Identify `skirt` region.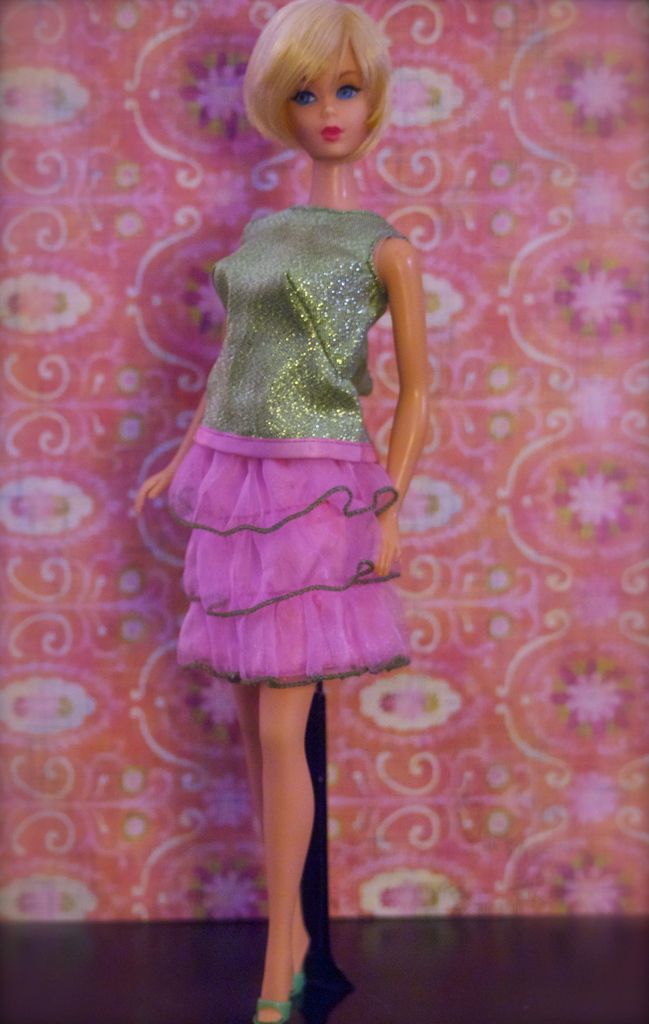
Region: 168,445,418,694.
